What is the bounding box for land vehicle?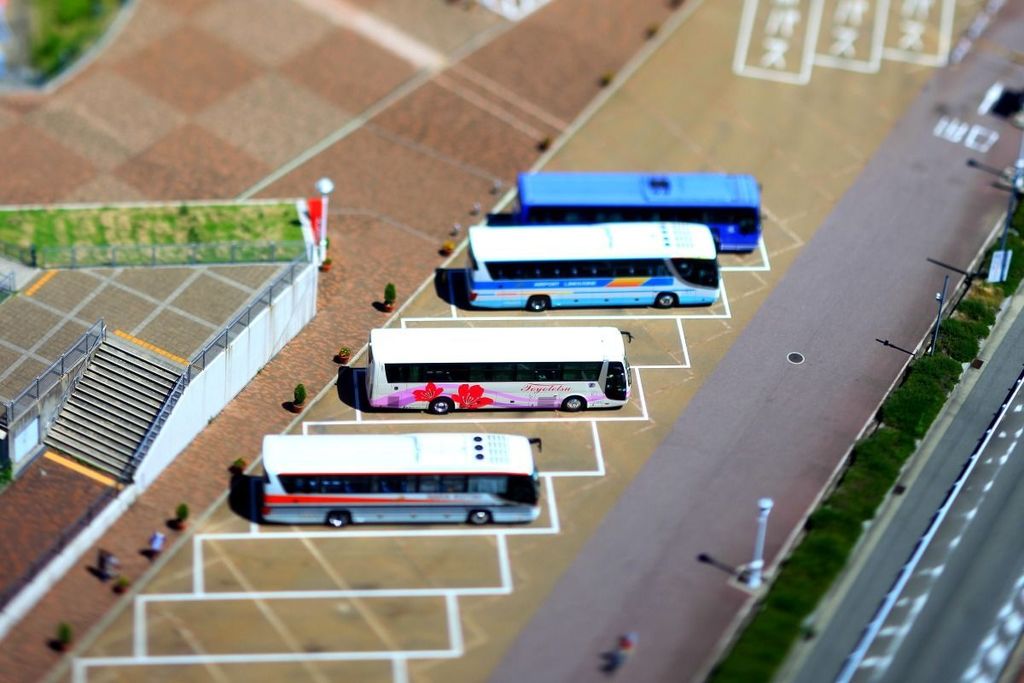
box=[467, 226, 717, 308].
